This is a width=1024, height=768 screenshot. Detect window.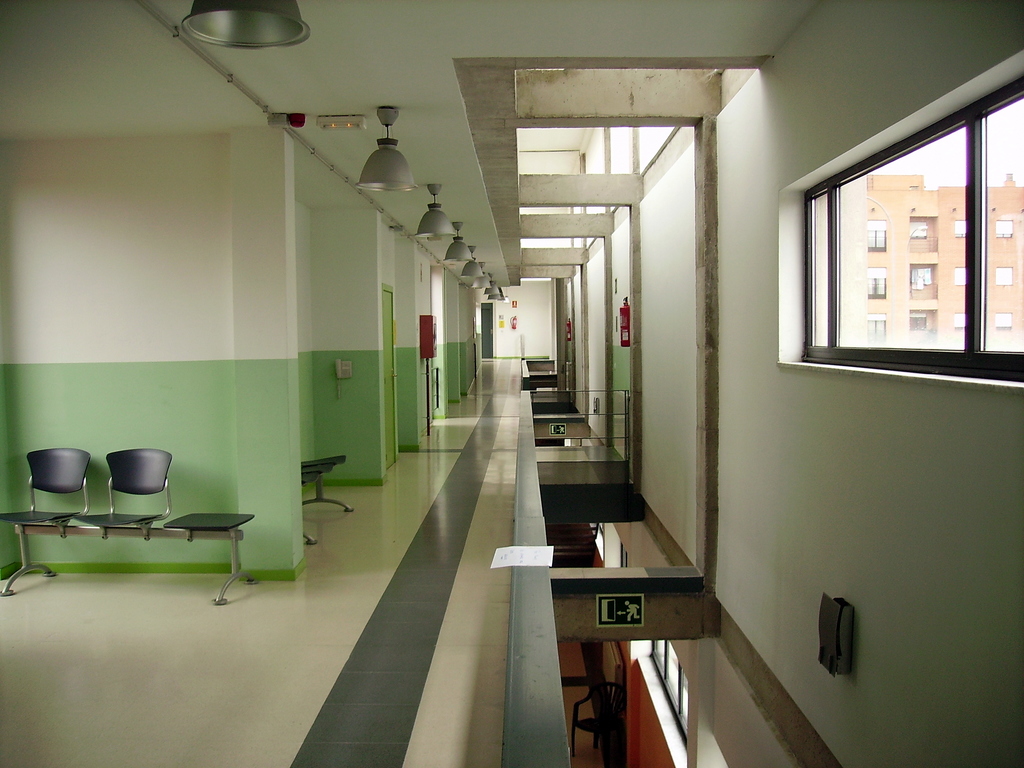
Rect(908, 216, 942, 253).
